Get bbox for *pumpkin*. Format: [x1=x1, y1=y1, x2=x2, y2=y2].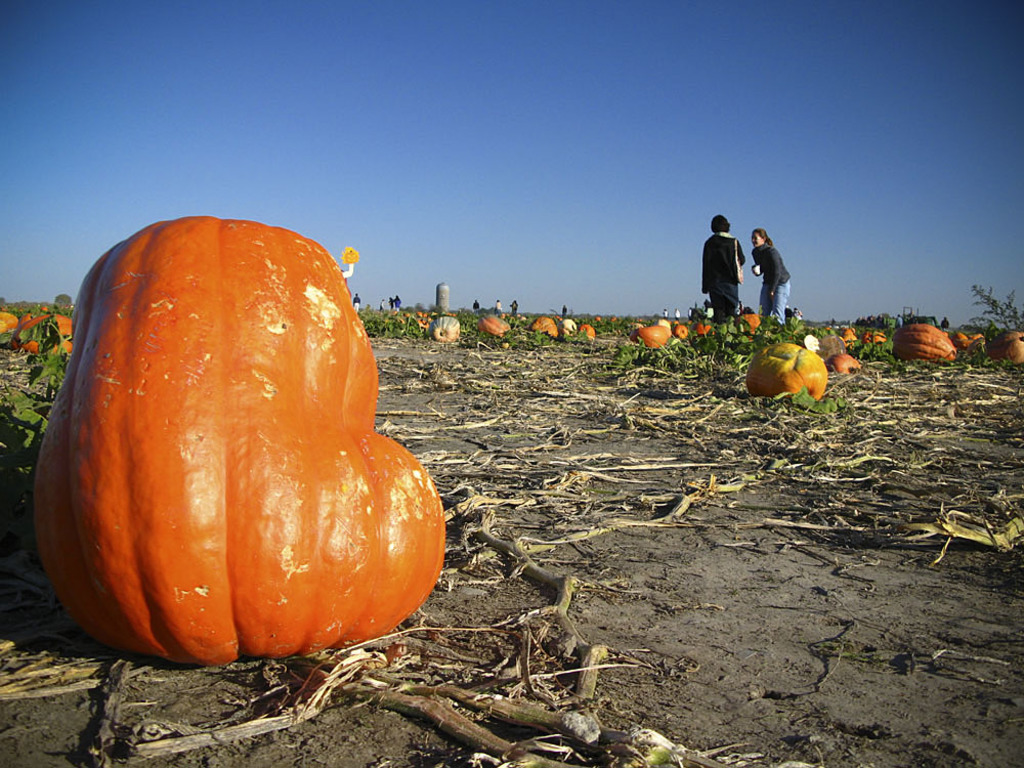
[x1=478, y1=314, x2=513, y2=340].
